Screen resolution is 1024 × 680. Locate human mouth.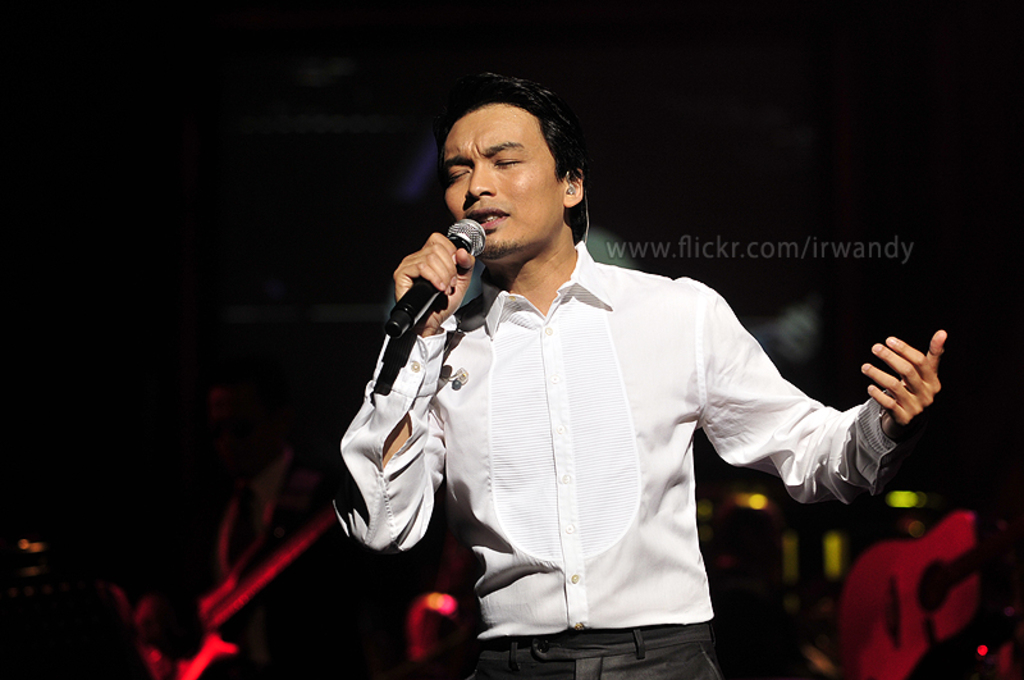
l=463, t=204, r=515, b=233.
